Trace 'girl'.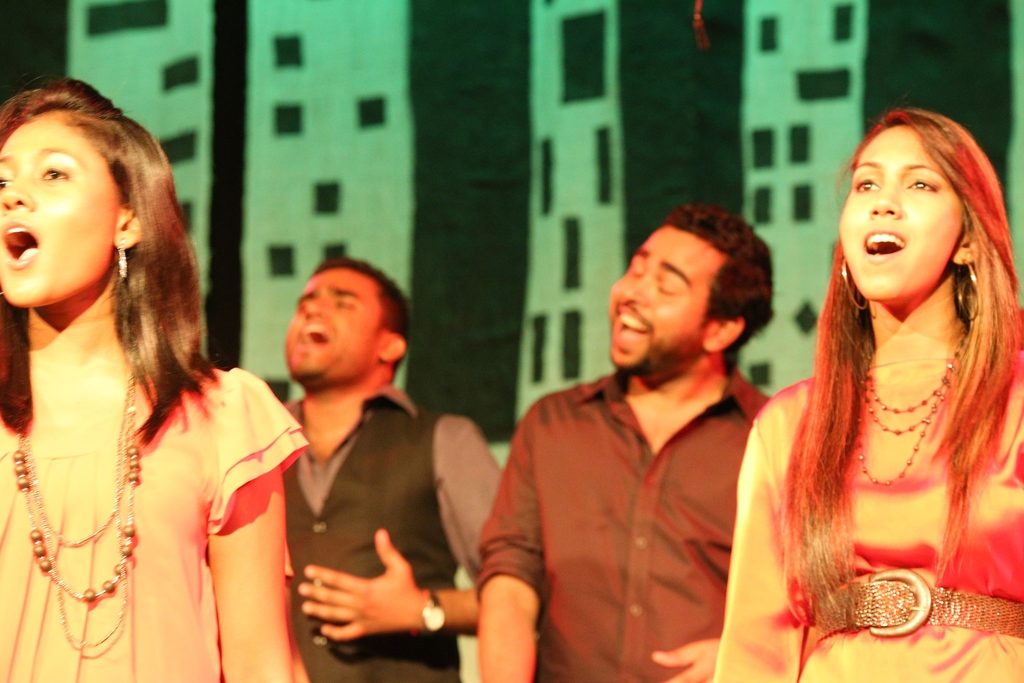
Traced to bbox(712, 108, 1023, 682).
